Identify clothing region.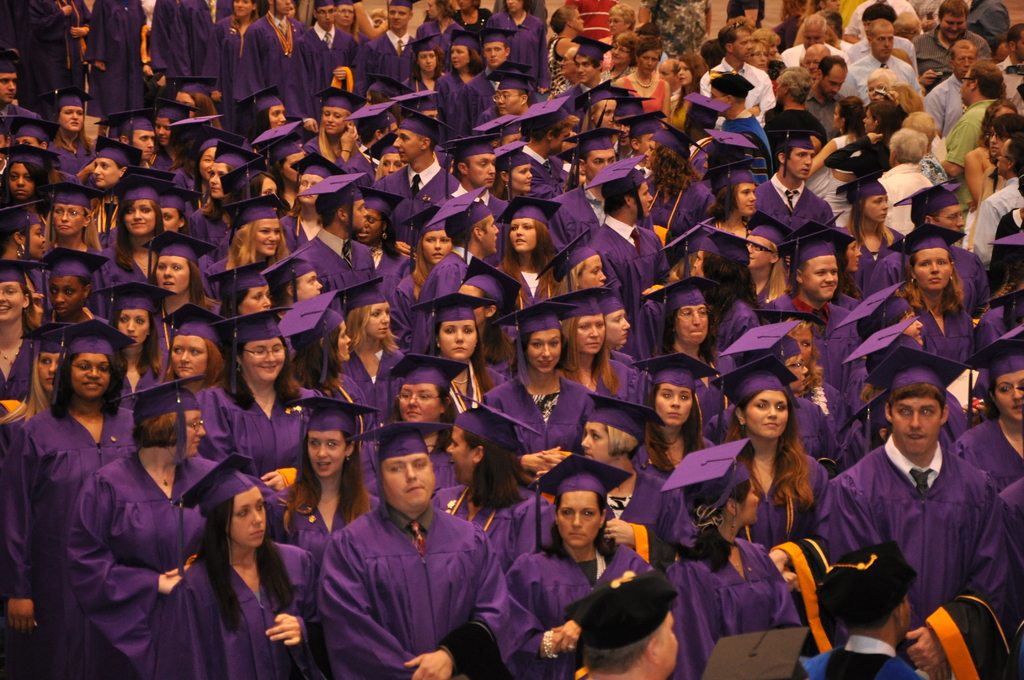
Region: (373, 158, 465, 230).
